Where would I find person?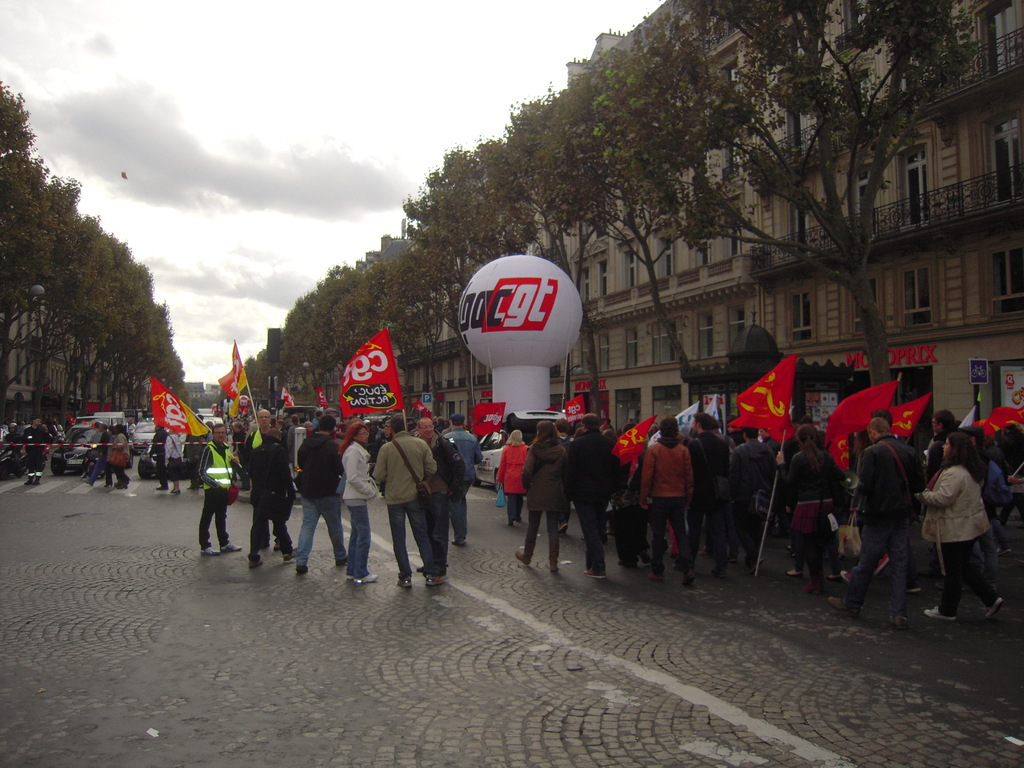
At BBox(494, 428, 528, 527).
